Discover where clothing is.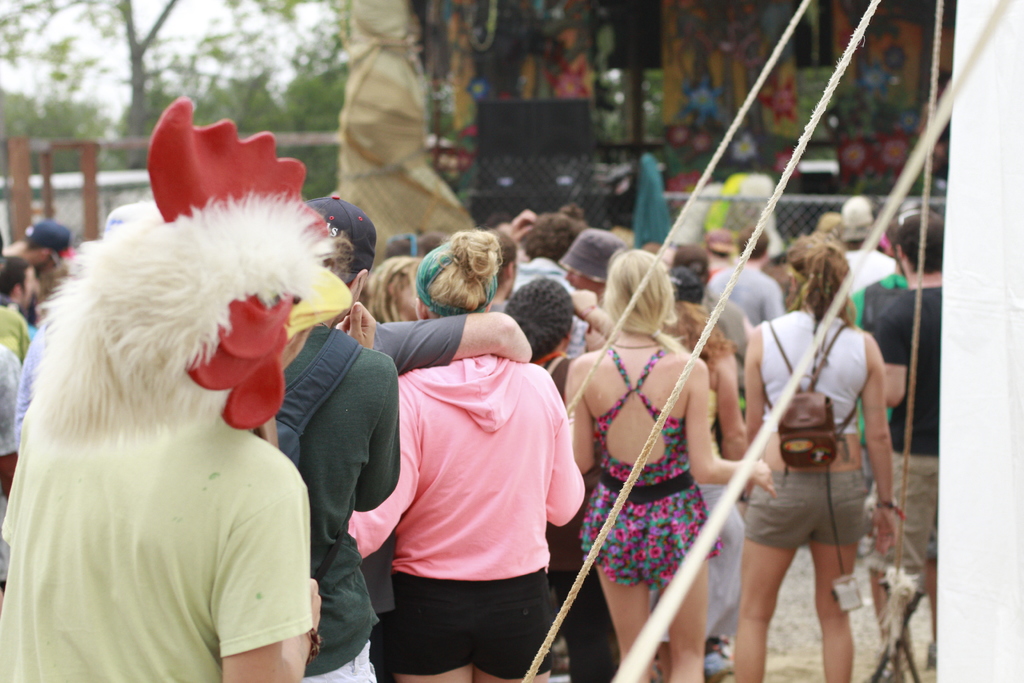
Discovered at (359, 295, 591, 669).
